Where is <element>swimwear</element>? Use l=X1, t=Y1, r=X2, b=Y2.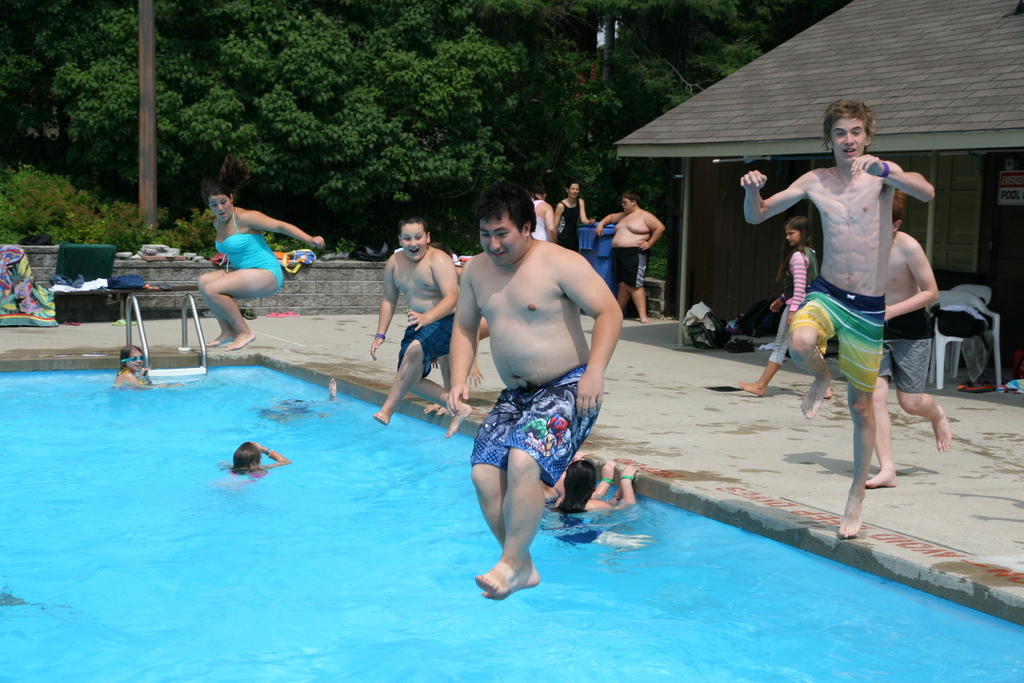
l=397, t=313, r=457, b=379.
